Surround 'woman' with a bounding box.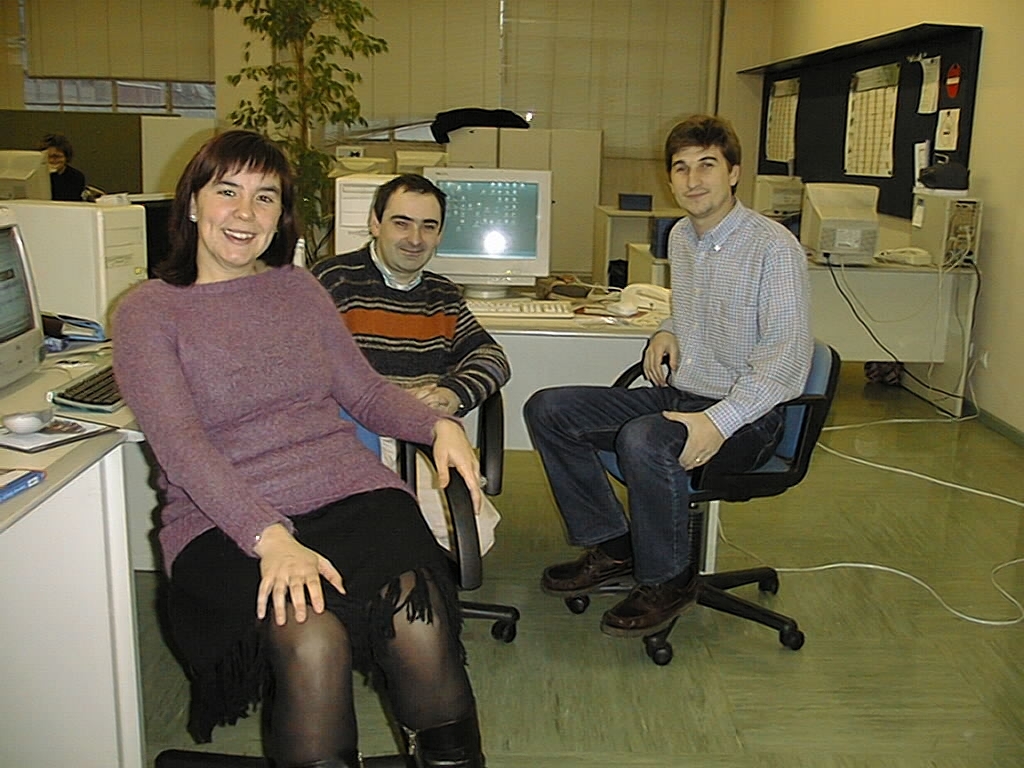
{"left": 150, "top": 176, "right": 459, "bottom": 767}.
